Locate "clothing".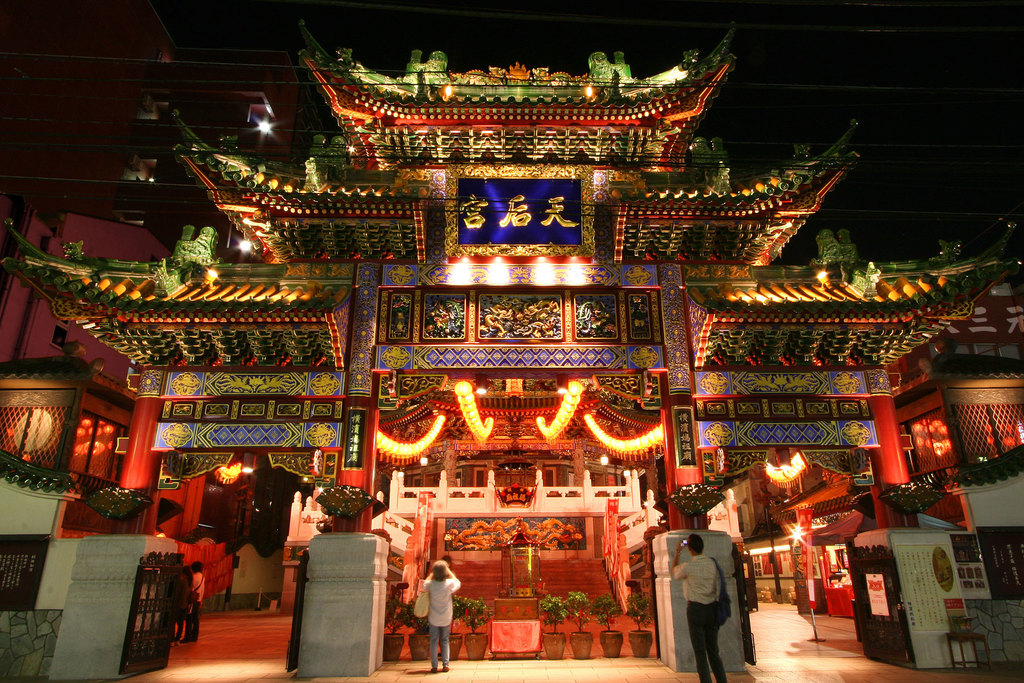
Bounding box: detection(413, 565, 467, 659).
